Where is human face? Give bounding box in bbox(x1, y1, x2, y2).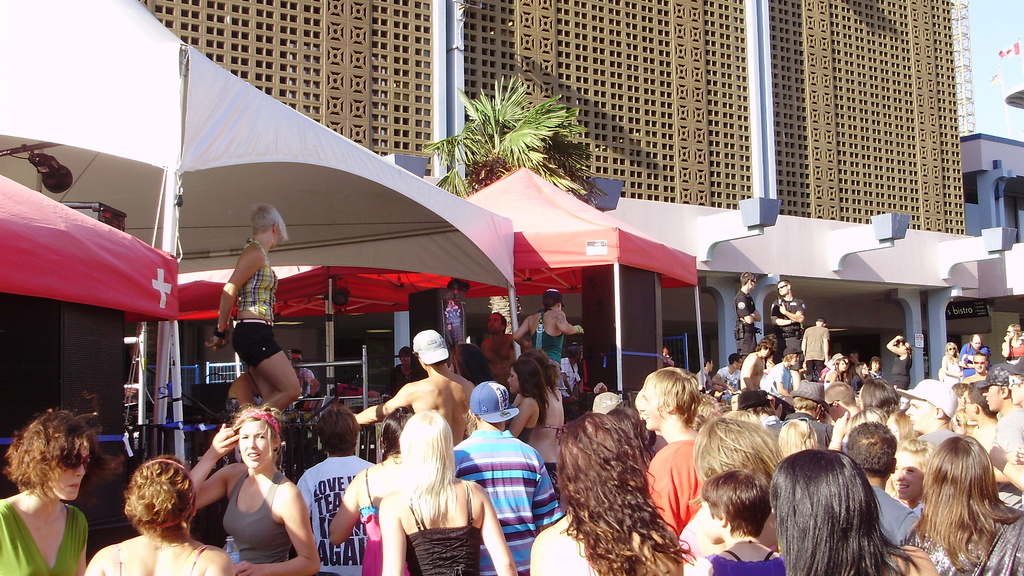
bbox(748, 277, 757, 291).
